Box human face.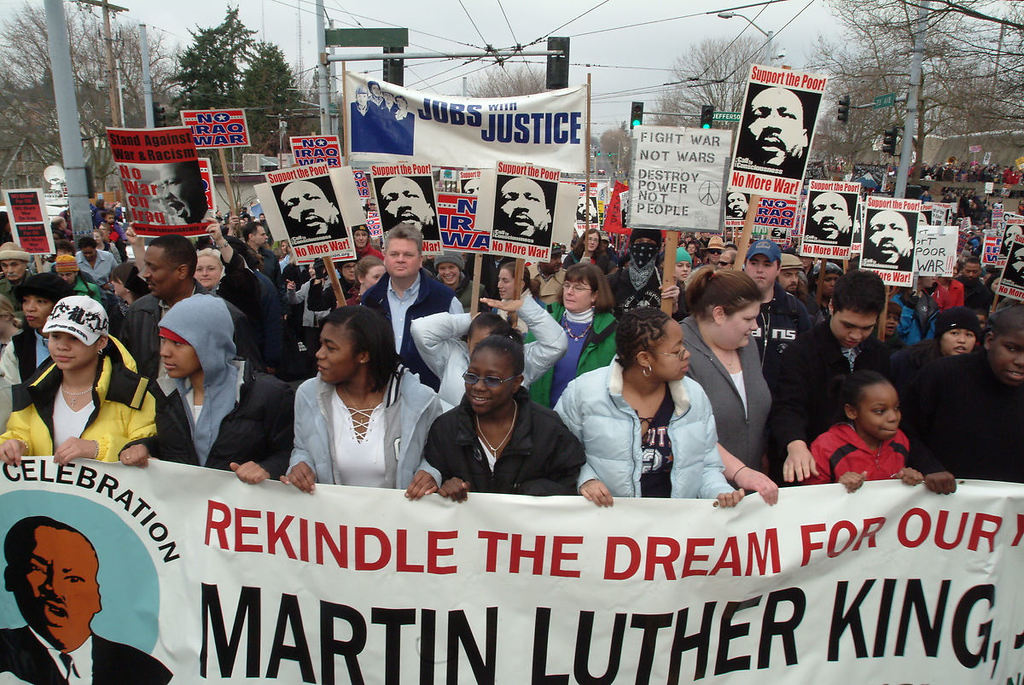
[x1=60, y1=218, x2=70, y2=230].
